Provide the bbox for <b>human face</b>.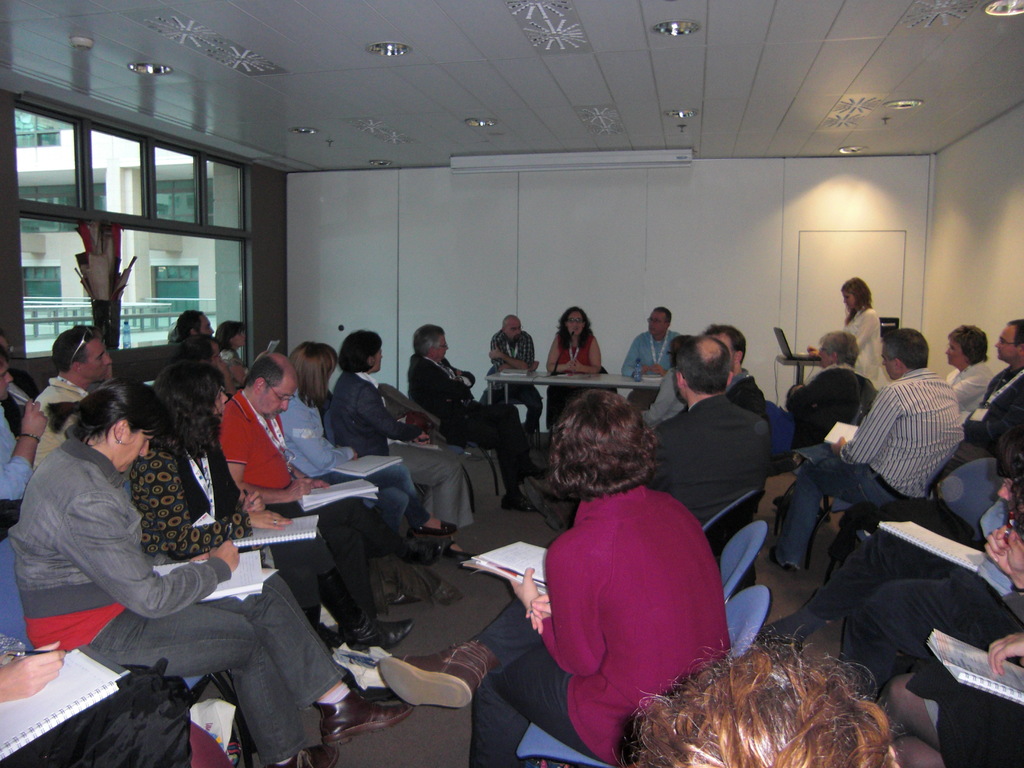
<region>565, 311, 586, 340</region>.
